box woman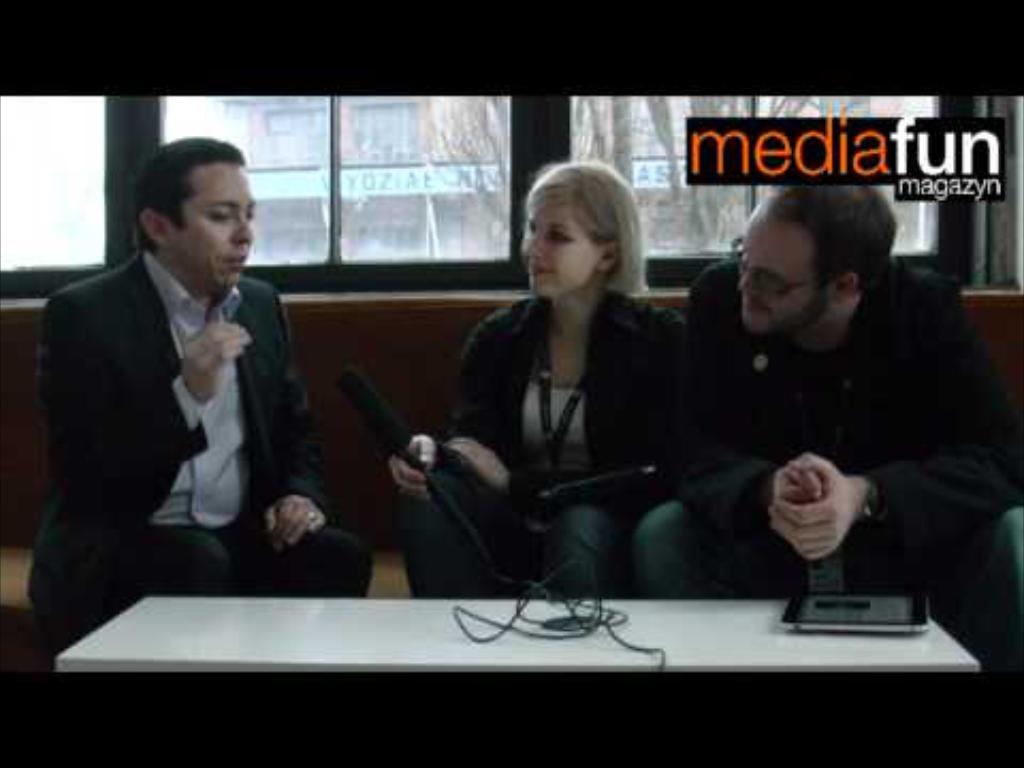
box=[405, 162, 693, 629]
